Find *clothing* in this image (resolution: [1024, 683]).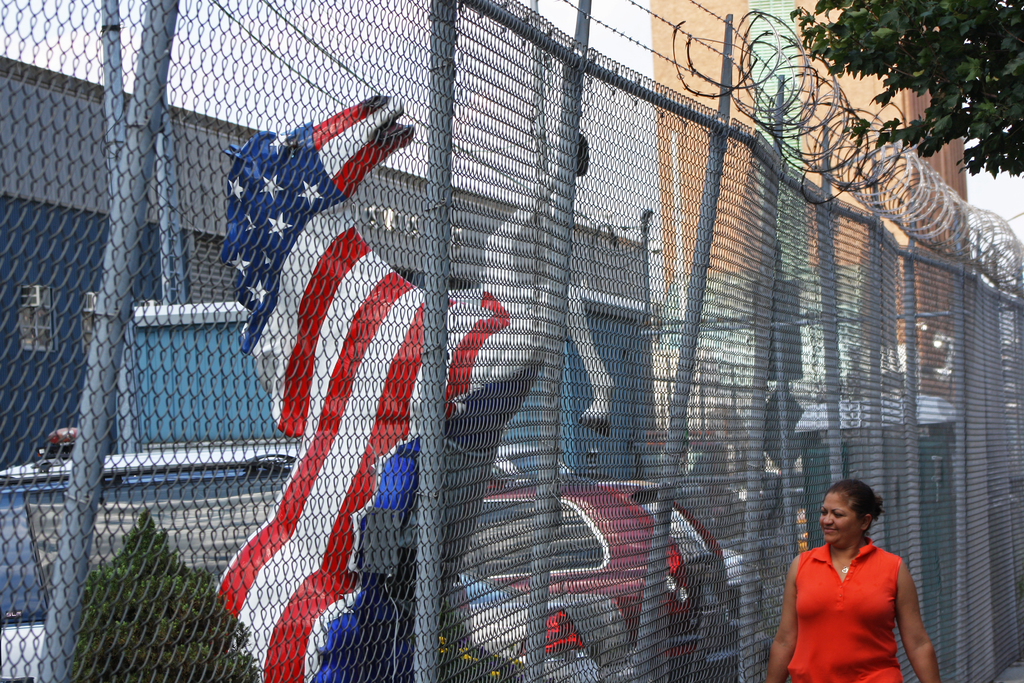
detection(791, 542, 928, 667).
